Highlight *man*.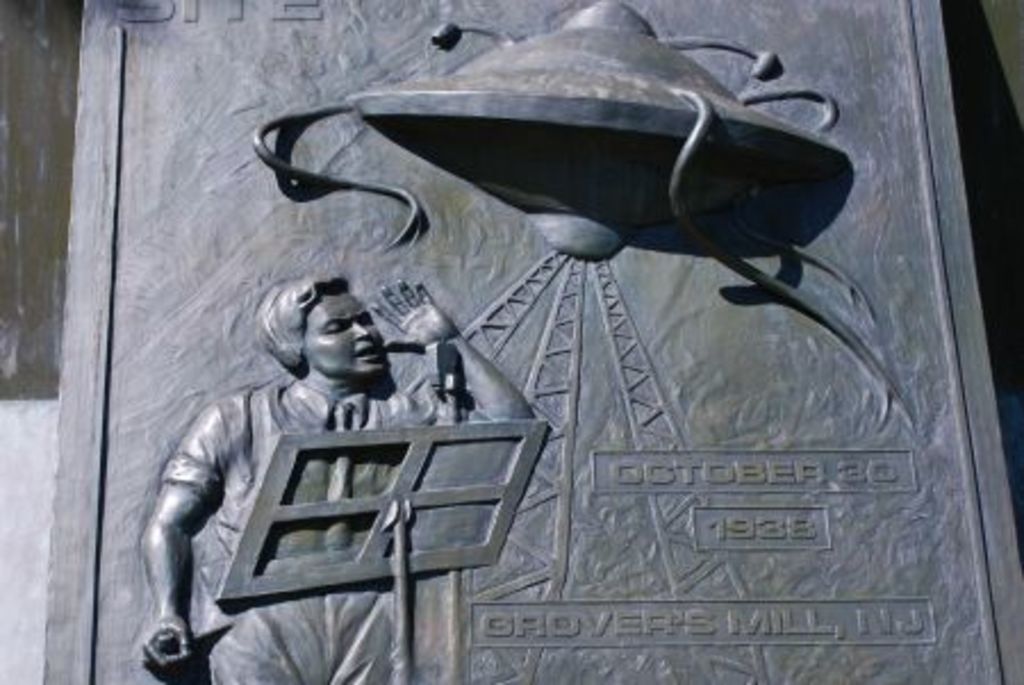
Highlighted region: {"x1": 139, "y1": 266, "x2": 546, "y2": 683}.
